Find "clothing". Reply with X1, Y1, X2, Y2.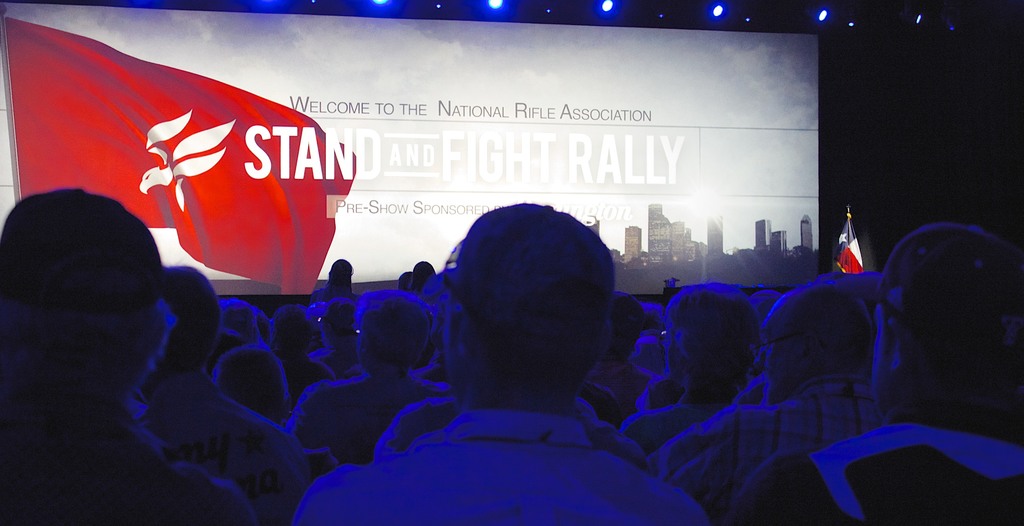
665, 401, 870, 509.
